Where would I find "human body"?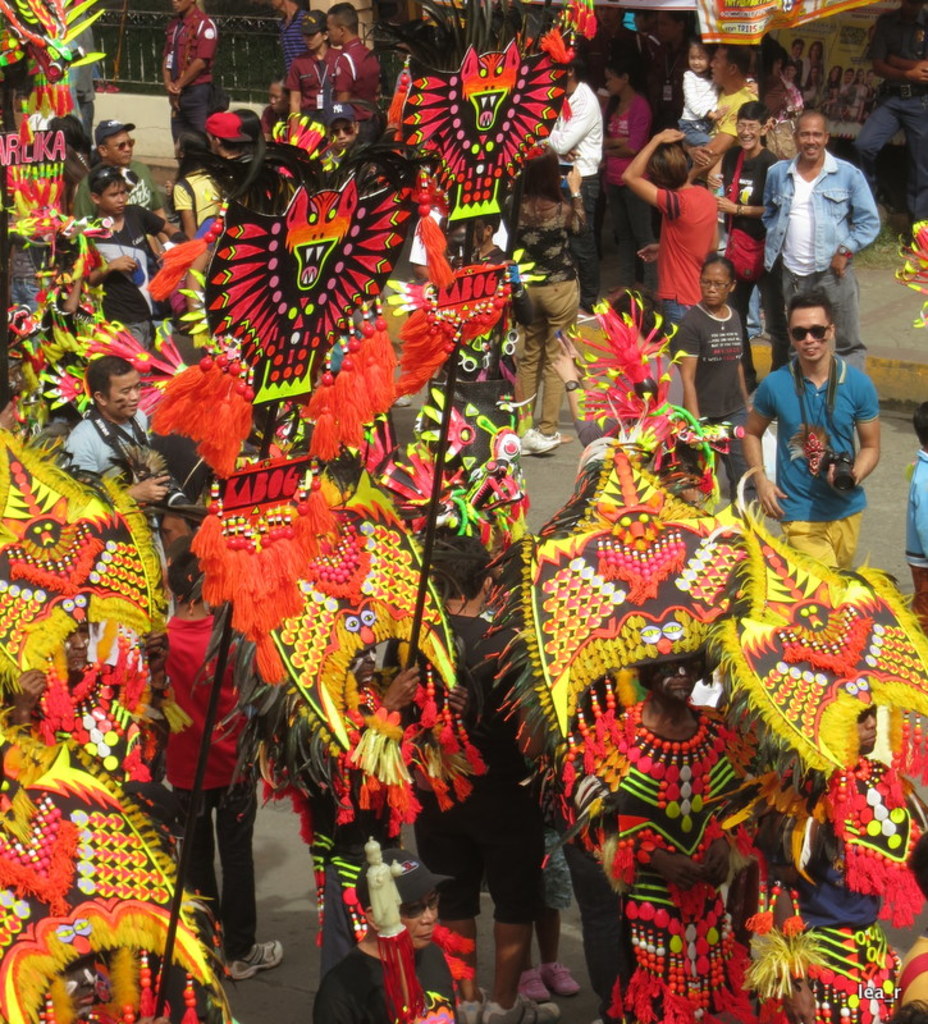
At [left=319, top=666, right=474, bottom=982].
